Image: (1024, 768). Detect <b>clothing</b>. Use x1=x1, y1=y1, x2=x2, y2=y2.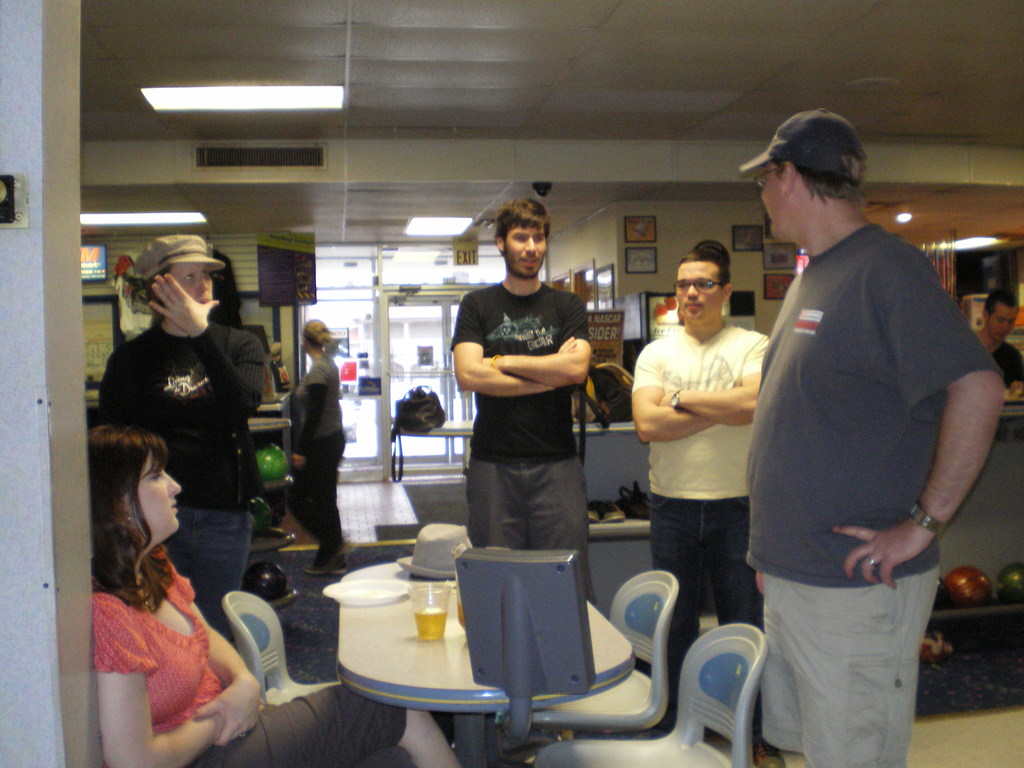
x1=285, y1=346, x2=348, y2=546.
